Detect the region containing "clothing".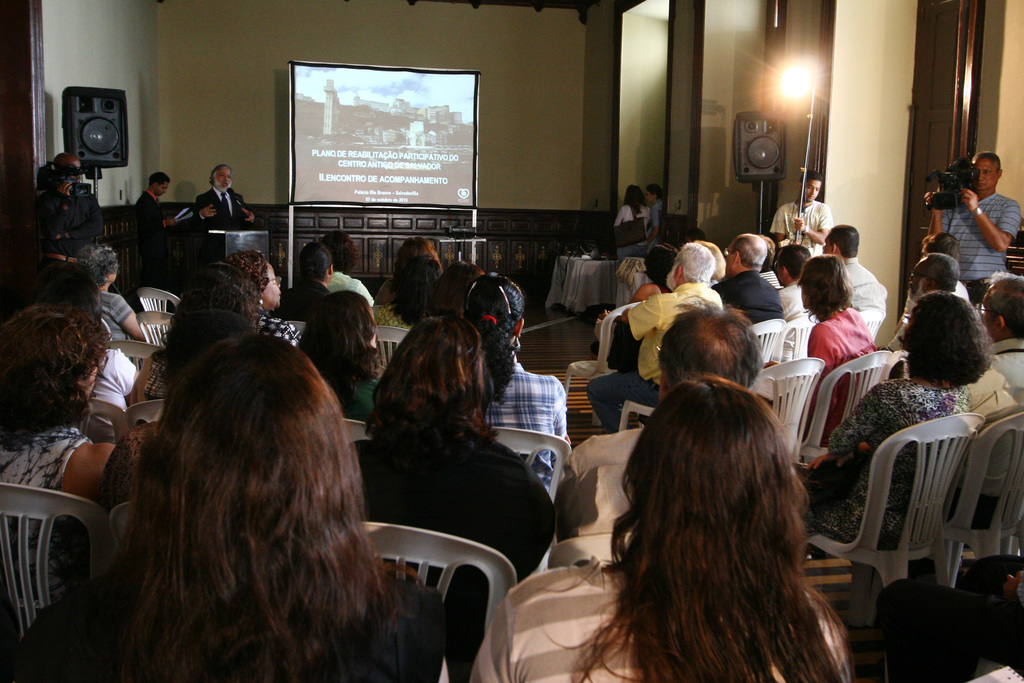
pyautogui.locateOnScreen(486, 361, 568, 490).
